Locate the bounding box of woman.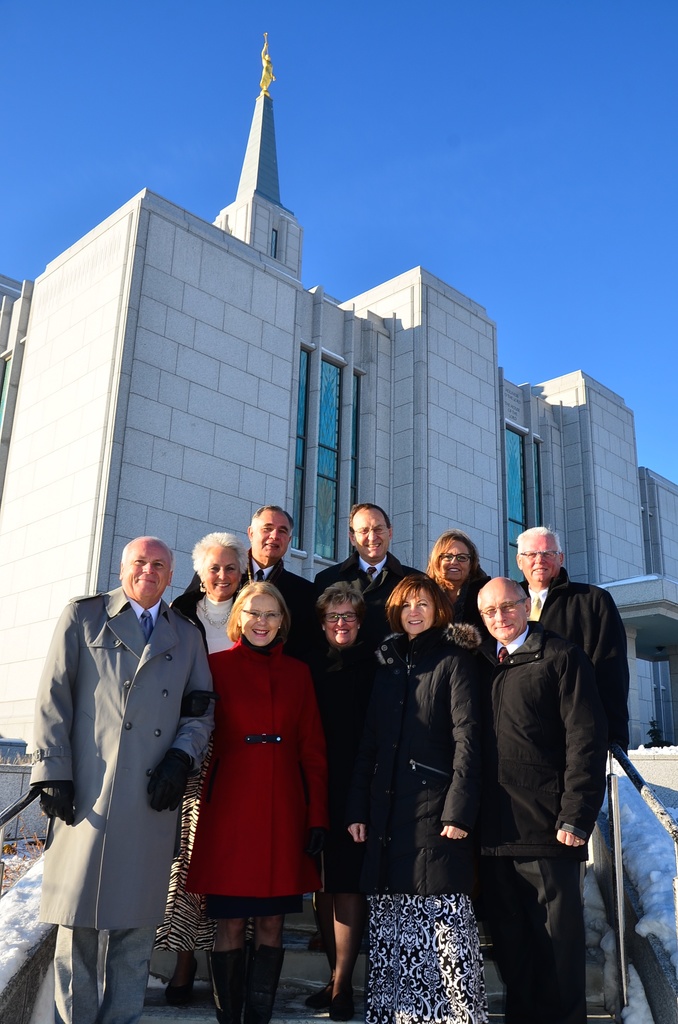
Bounding box: (left=423, top=533, right=498, bottom=626).
